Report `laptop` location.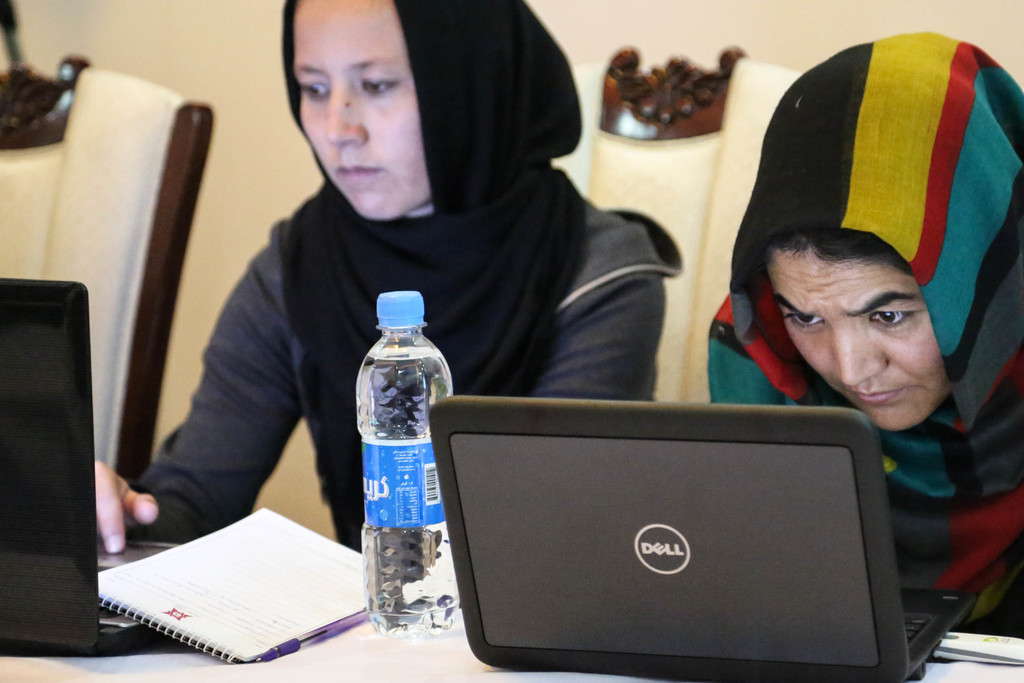
Report: 427 413 933 677.
